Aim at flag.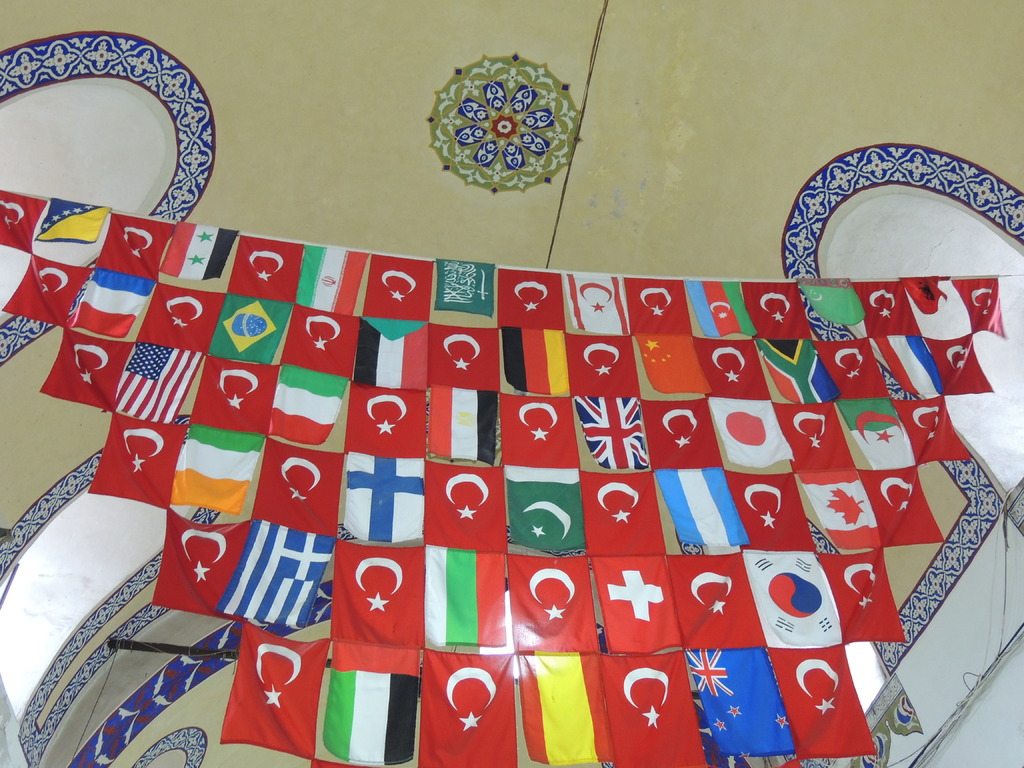
Aimed at rect(568, 276, 628, 333).
